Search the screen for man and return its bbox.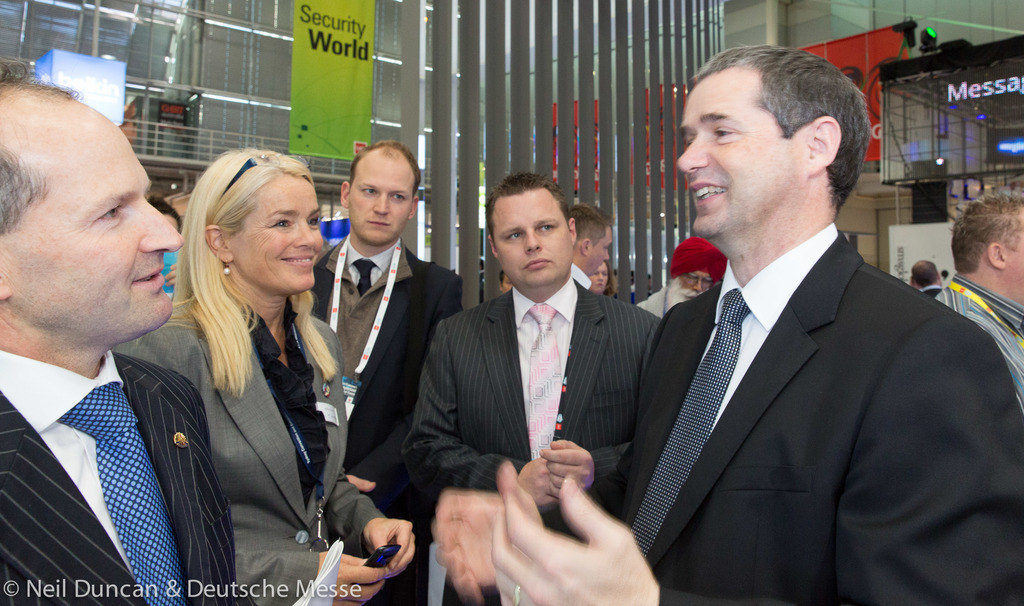
Found: 441, 42, 1023, 605.
